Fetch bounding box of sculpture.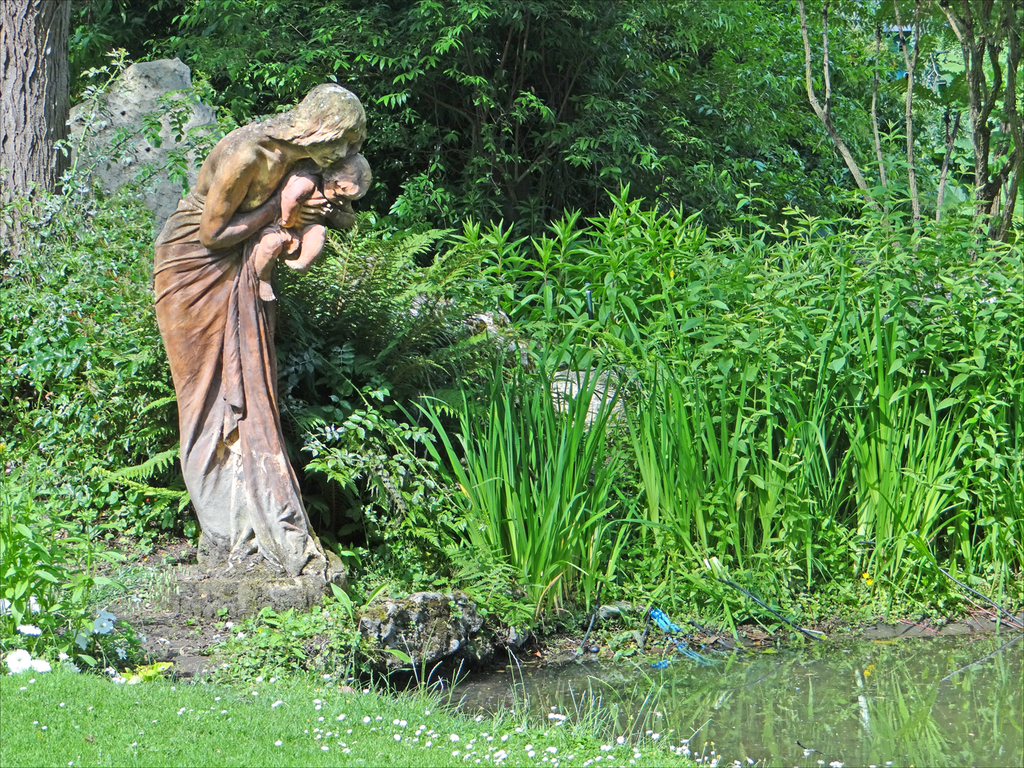
Bbox: box=[153, 76, 377, 577].
